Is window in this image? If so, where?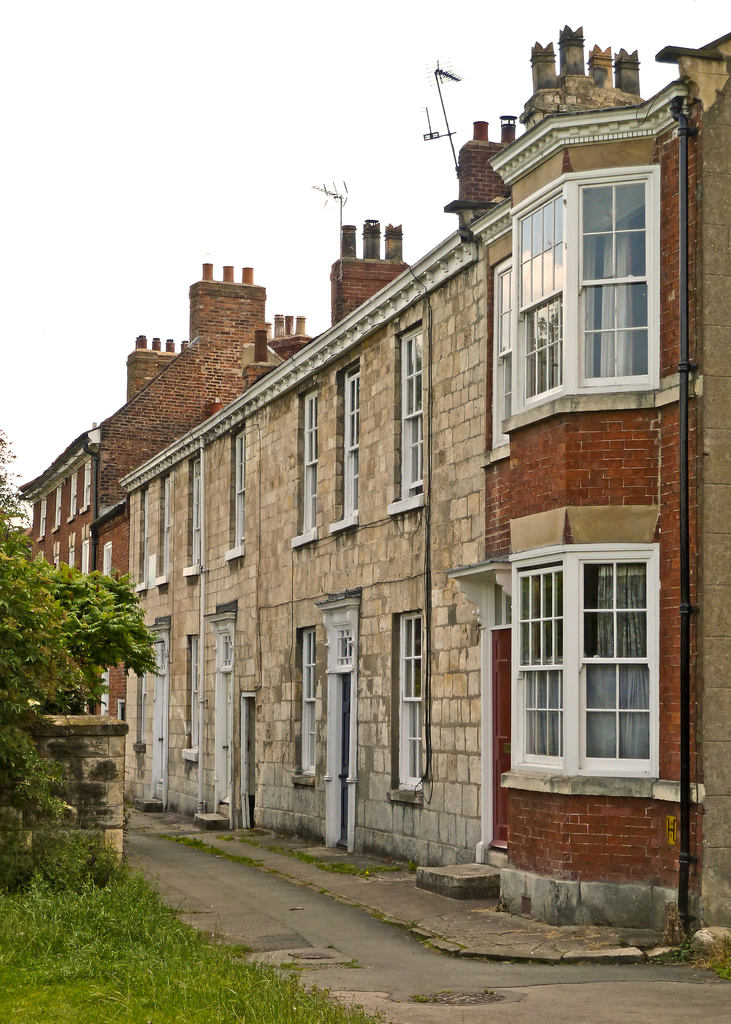
Yes, at crop(67, 468, 76, 515).
